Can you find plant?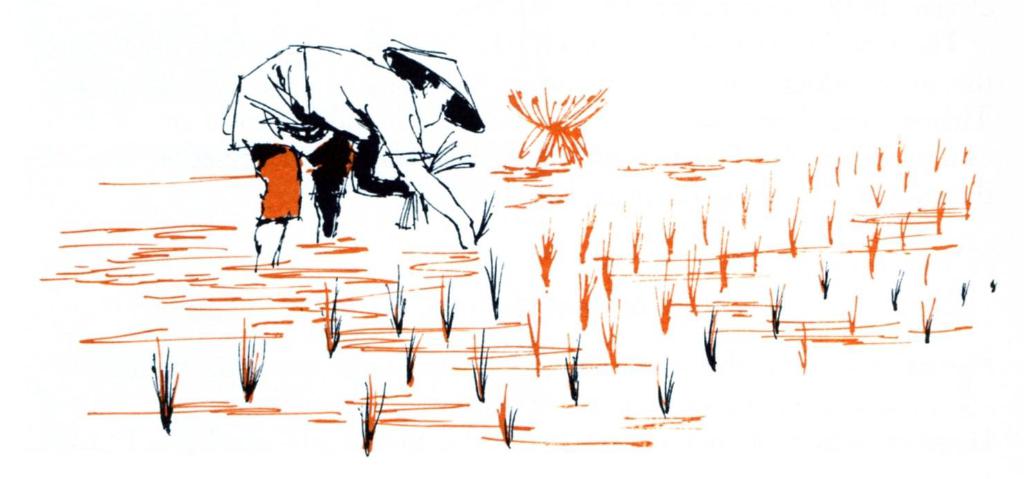
Yes, bounding box: [left=744, top=229, right=764, bottom=277].
